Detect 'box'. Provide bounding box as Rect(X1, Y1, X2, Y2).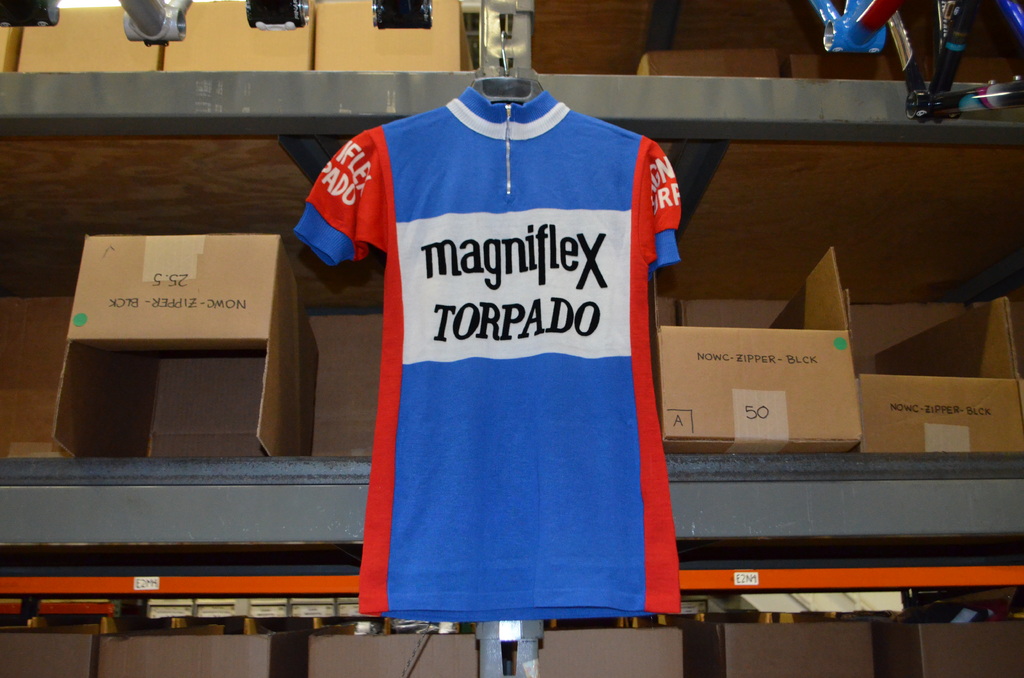
Rect(52, 237, 320, 461).
